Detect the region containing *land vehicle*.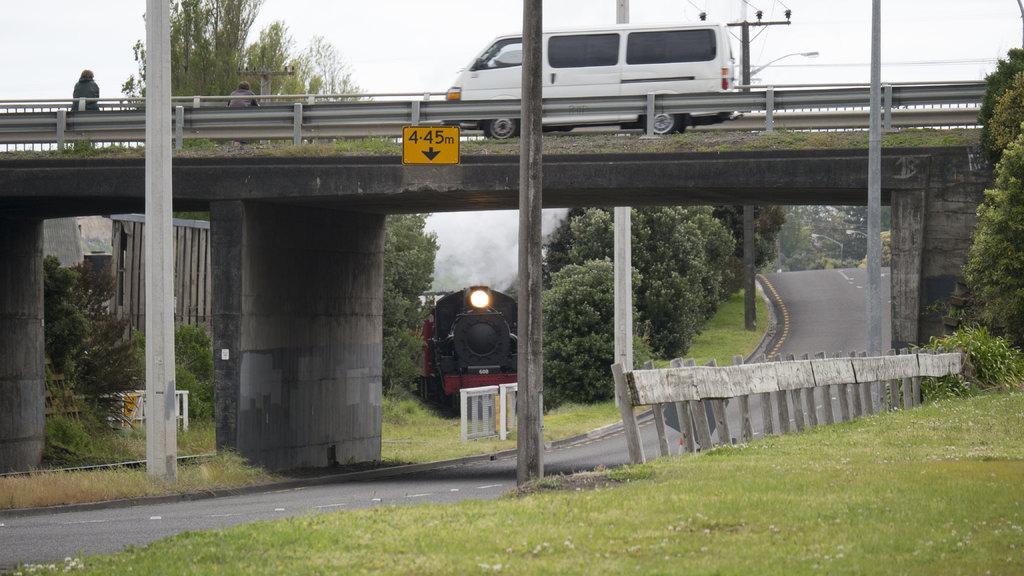
bbox=(417, 273, 529, 407).
